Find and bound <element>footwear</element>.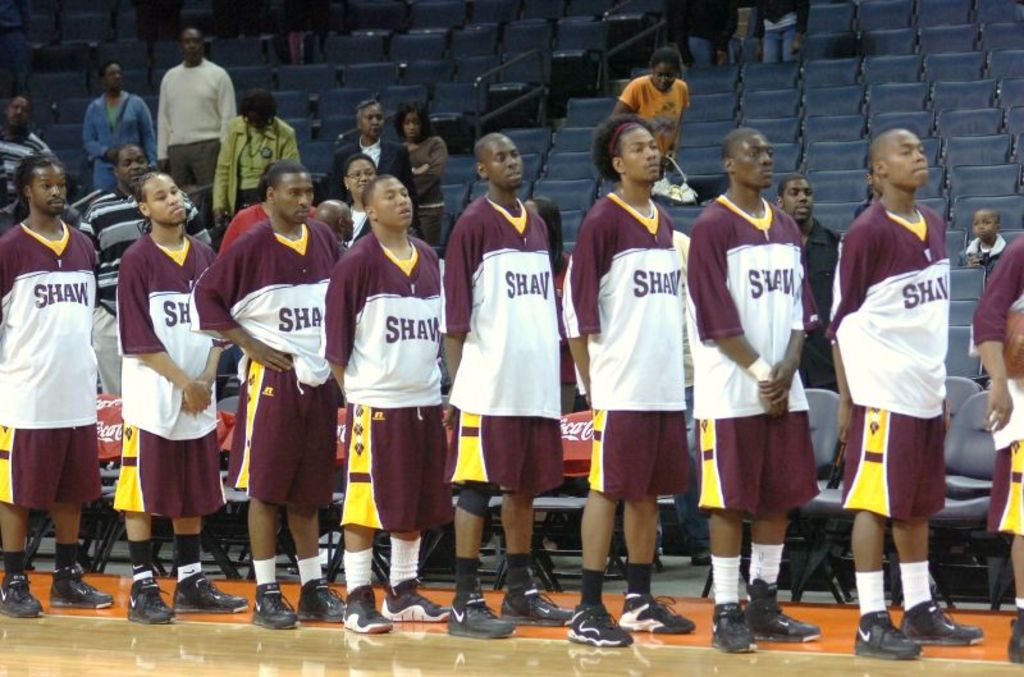
Bound: l=502, t=571, r=570, b=623.
